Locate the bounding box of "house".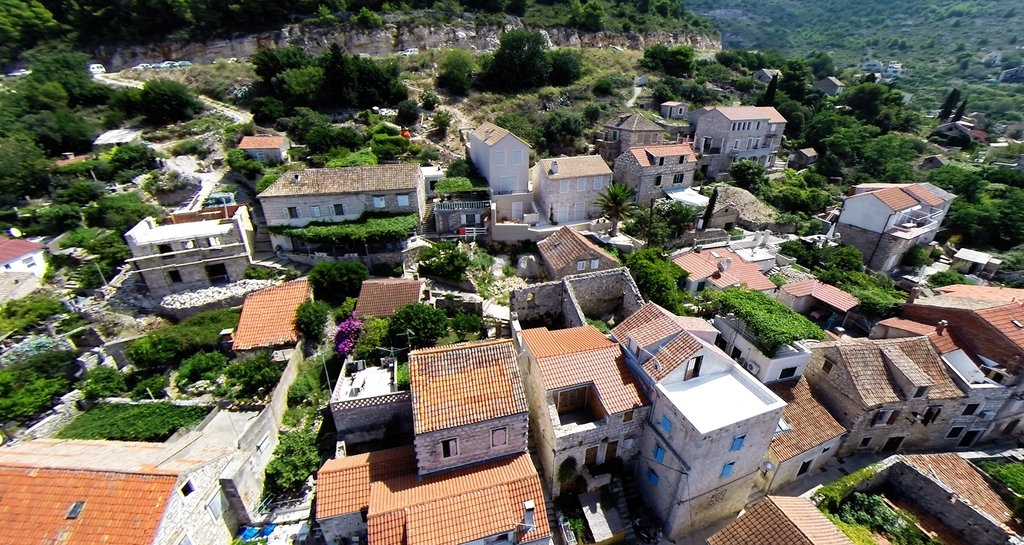
Bounding box: {"left": 658, "top": 93, "right": 700, "bottom": 120}.
